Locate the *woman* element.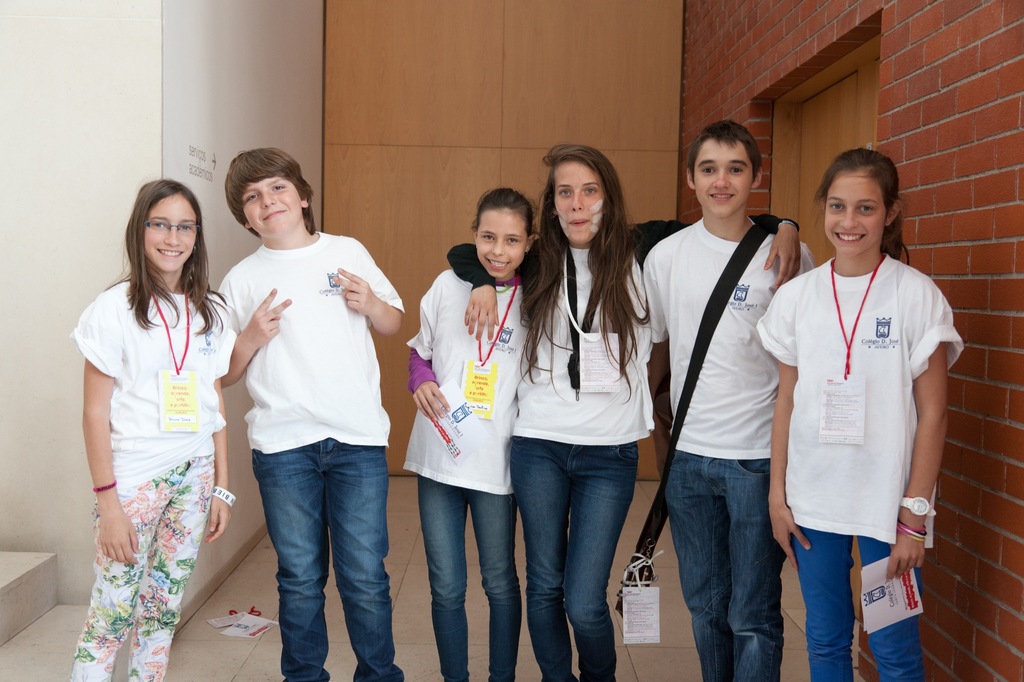
Element bbox: box(762, 141, 971, 681).
